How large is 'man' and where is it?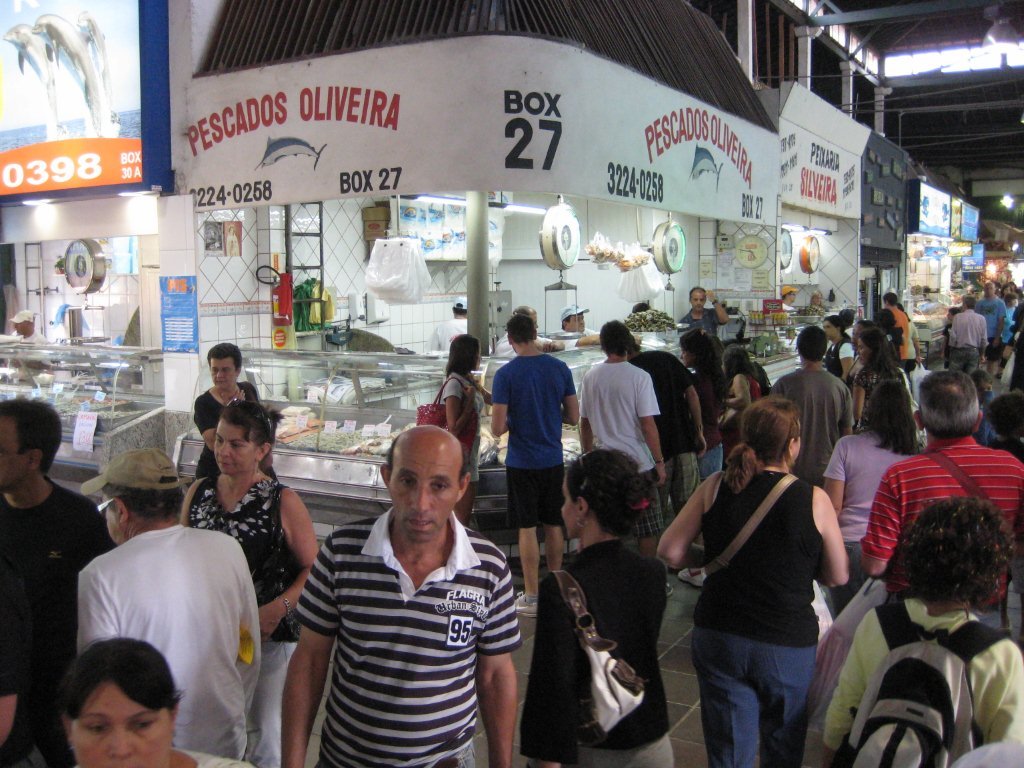
Bounding box: <region>979, 280, 1018, 408</region>.
